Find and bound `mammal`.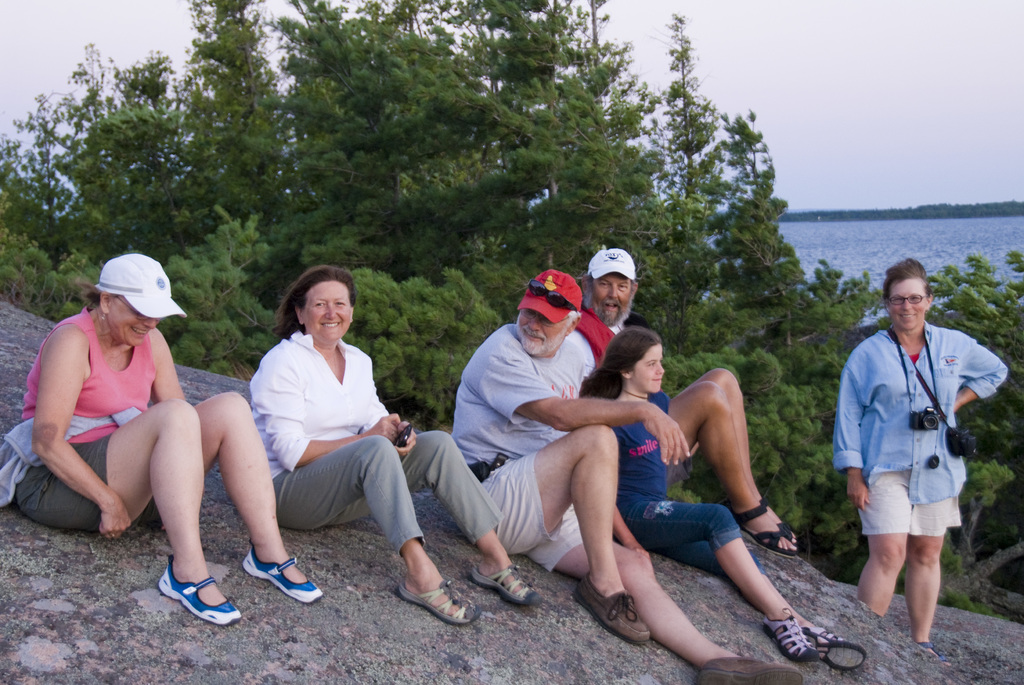
Bound: detection(449, 270, 801, 684).
